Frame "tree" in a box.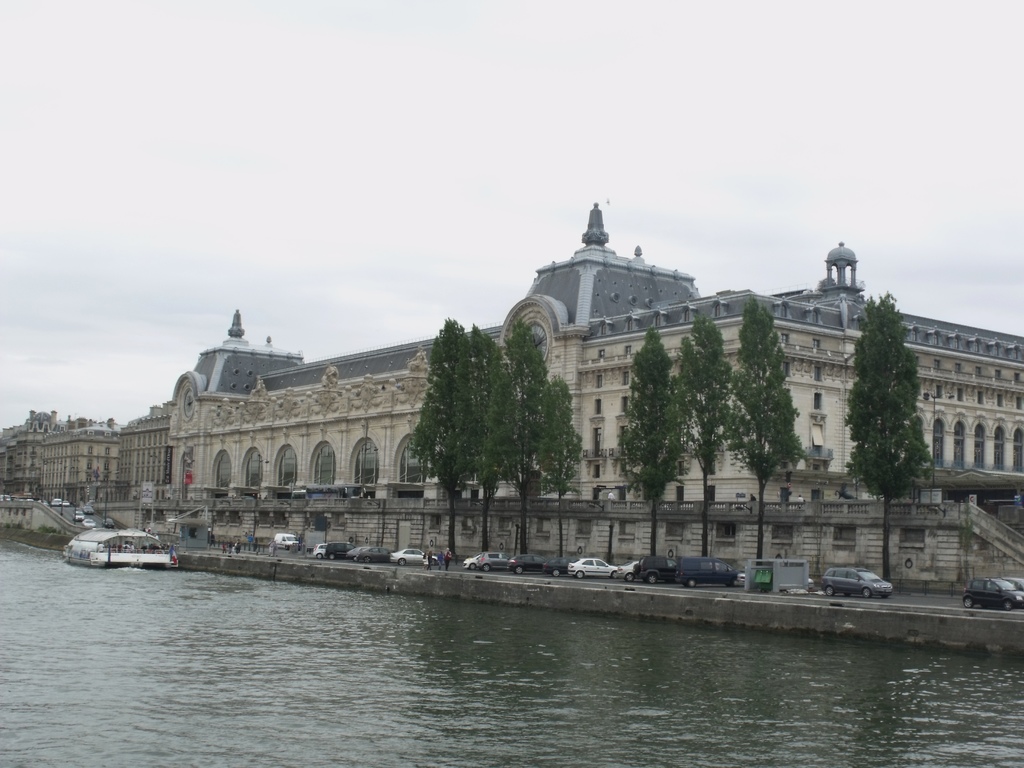
(x1=459, y1=318, x2=512, y2=550).
